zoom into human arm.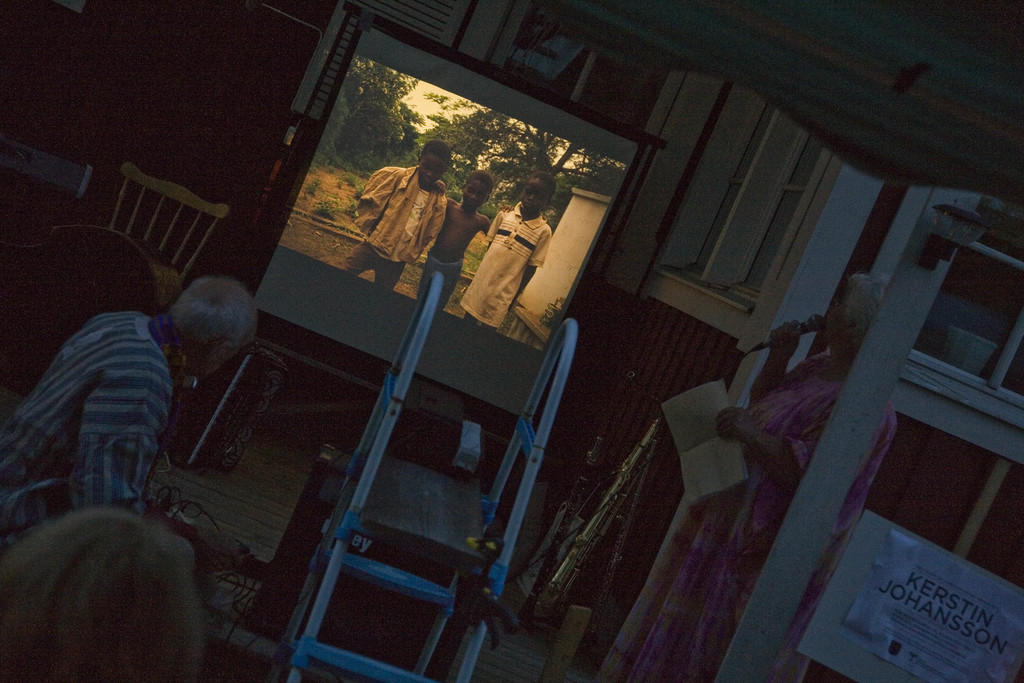
Zoom target: [365,176,387,224].
